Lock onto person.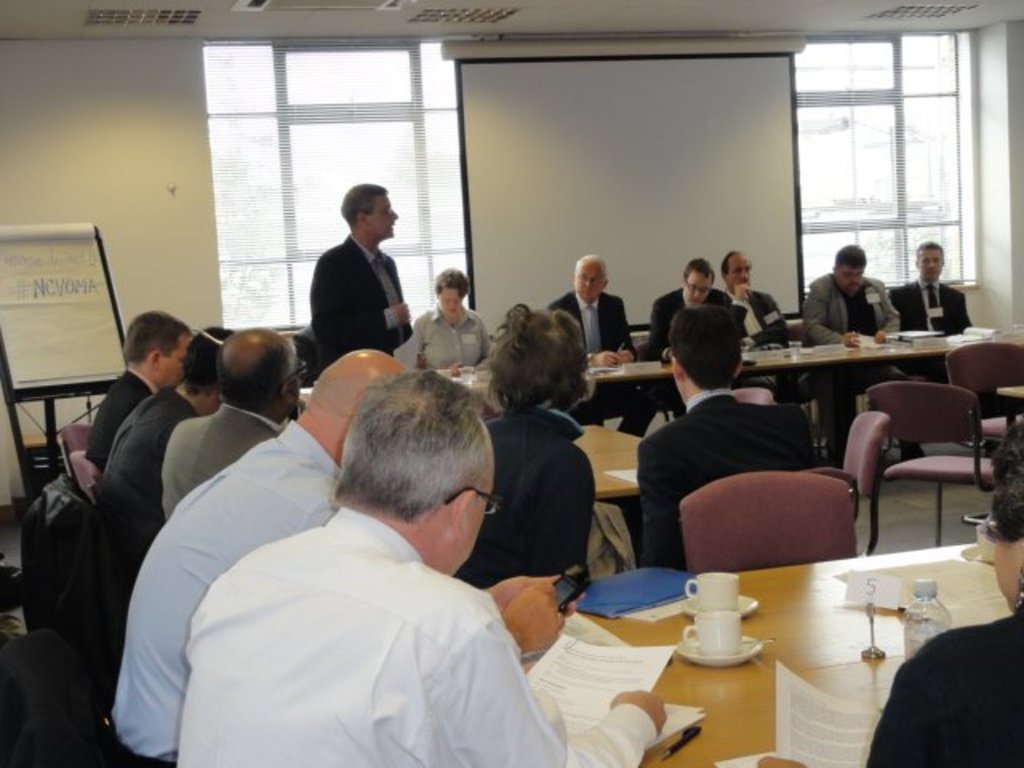
Locked: bbox=[867, 416, 1022, 766].
